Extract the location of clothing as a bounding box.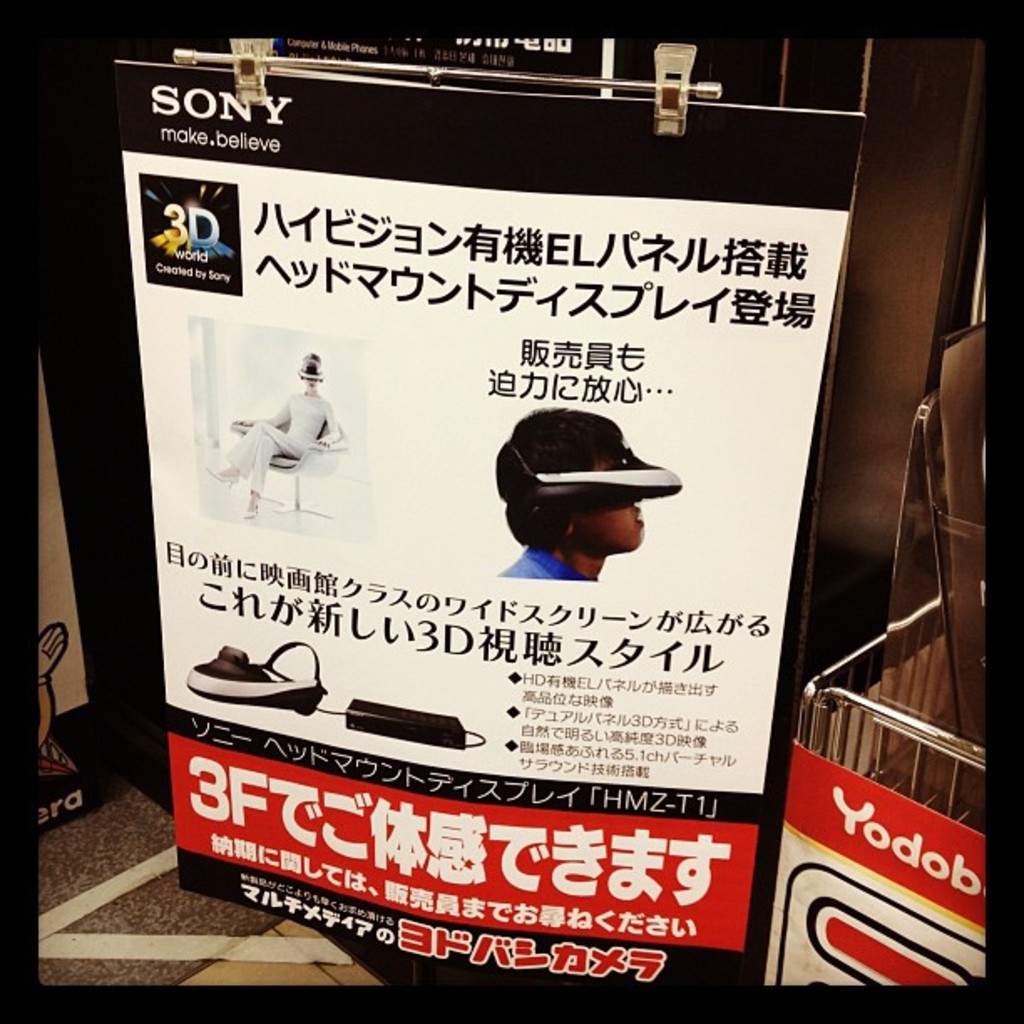
(226, 393, 340, 495).
